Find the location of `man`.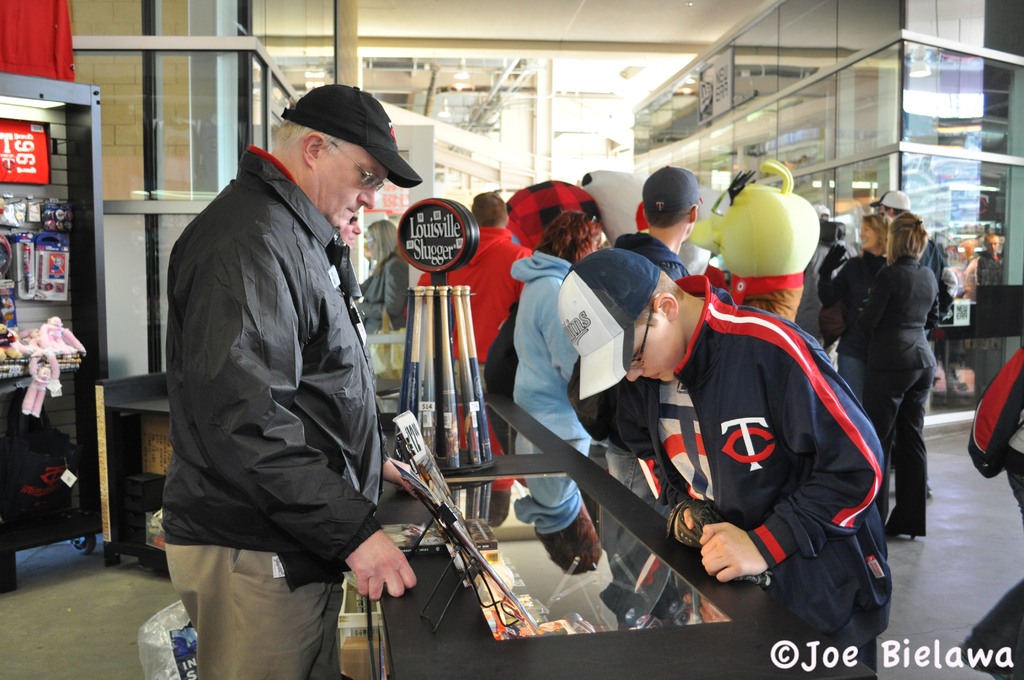
Location: <box>335,204,362,263</box>.
